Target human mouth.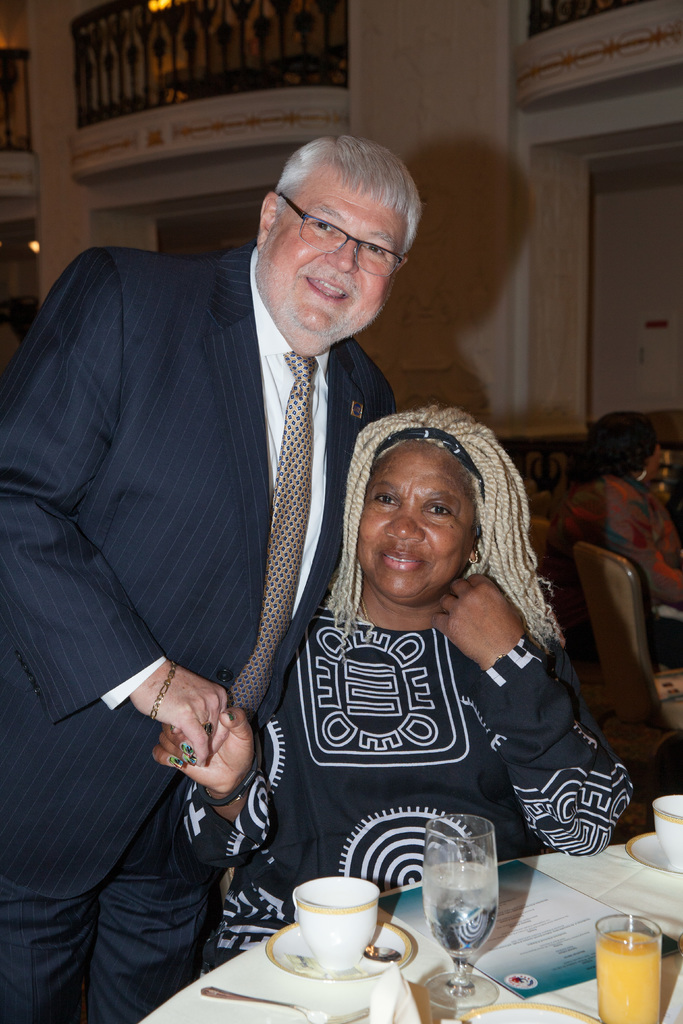
Target region: <box>306,274,350,300</box>.
